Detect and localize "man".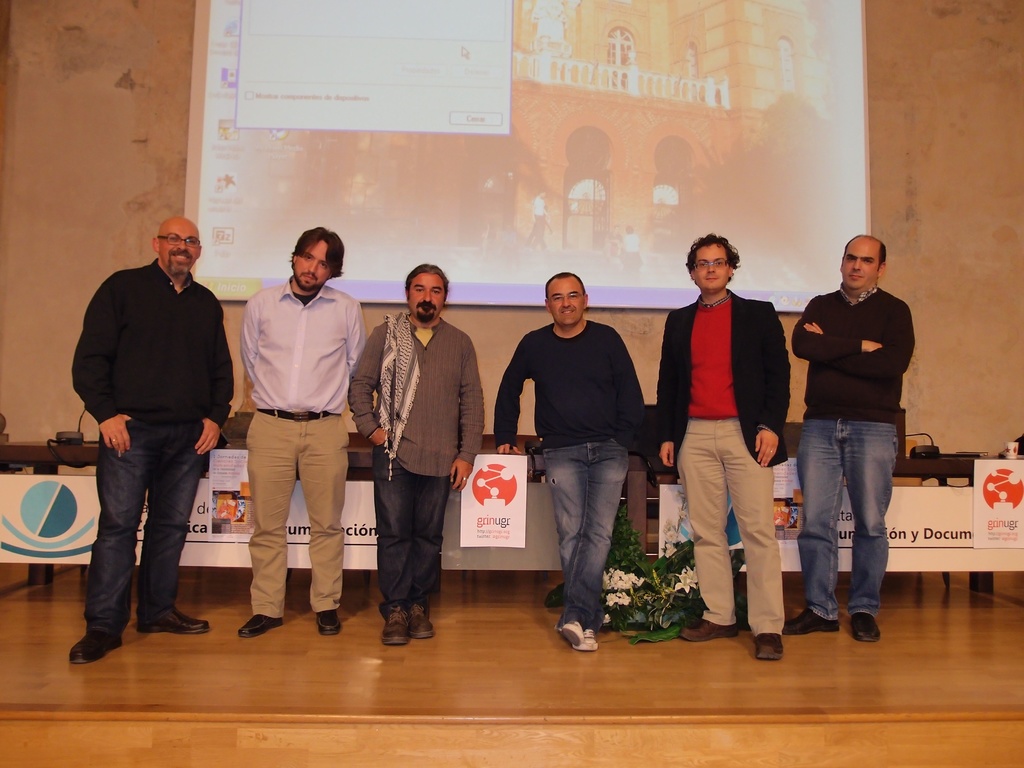
Localized at region(486, 262, 650, 651).
